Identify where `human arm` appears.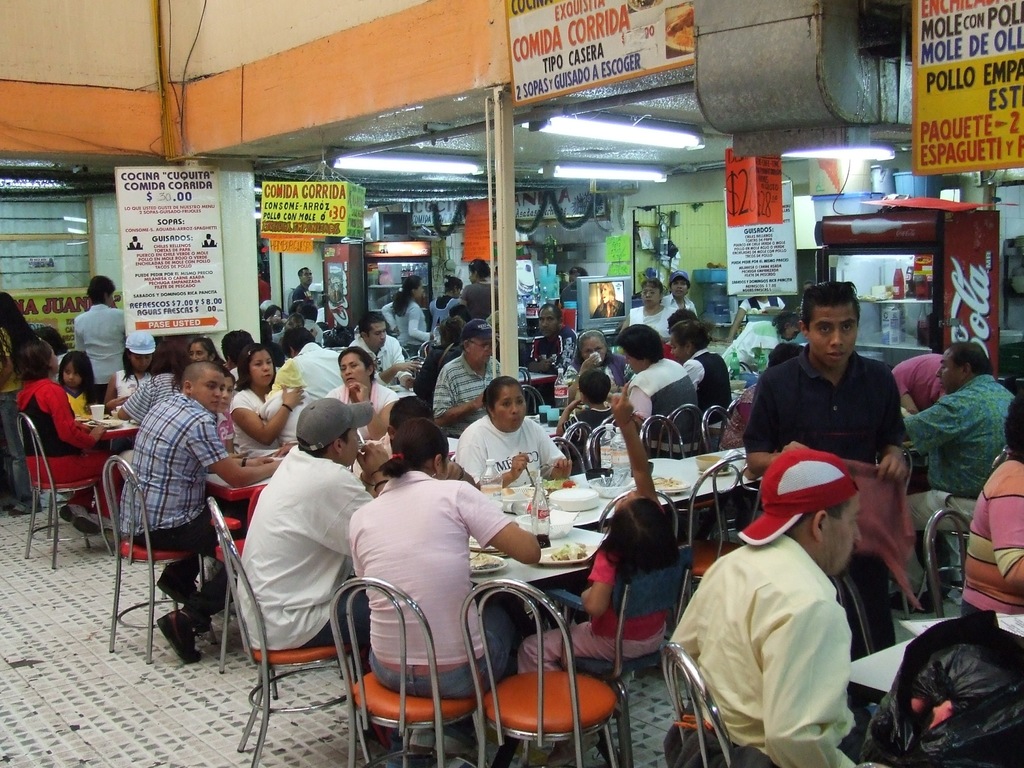
Appears at bbox=(570, 536, 615, 618).
